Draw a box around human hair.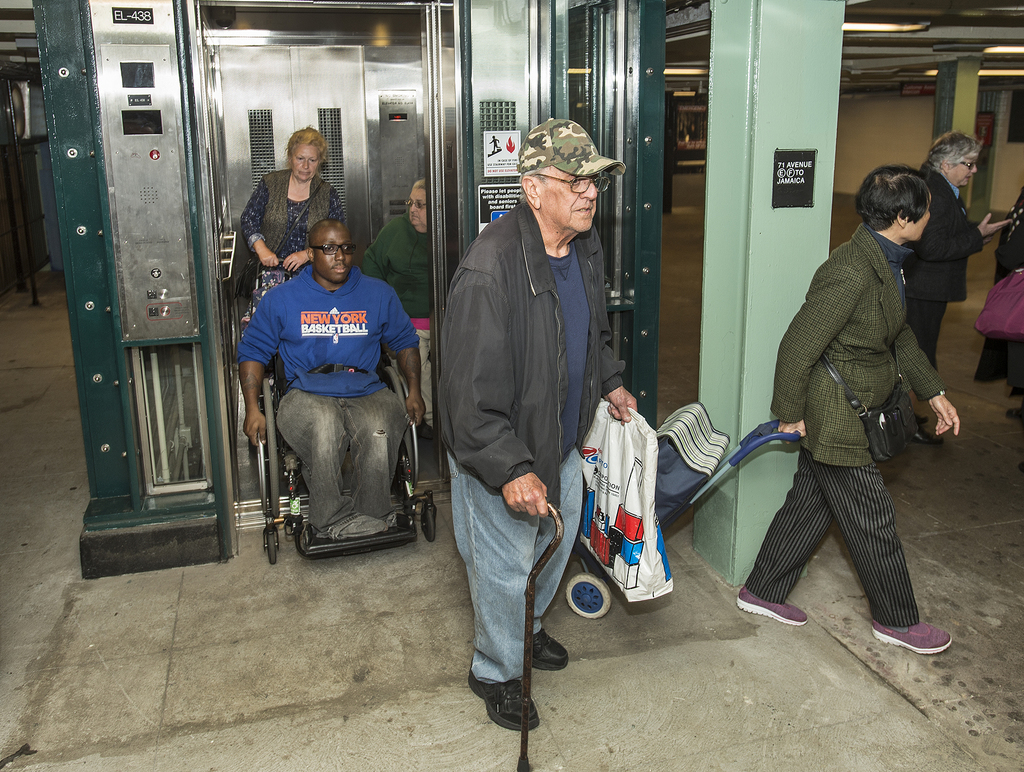
x1=924 y1=128 x2=985 y2=174.
